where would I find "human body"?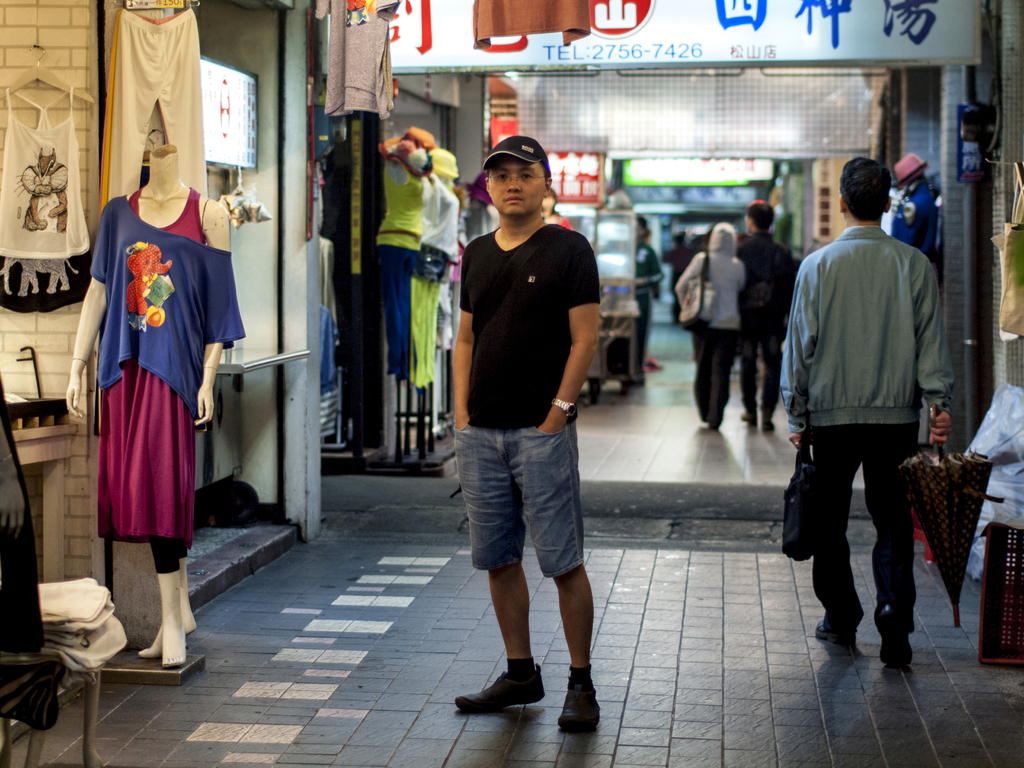
At bbox=[785, 220, 956, 662].
